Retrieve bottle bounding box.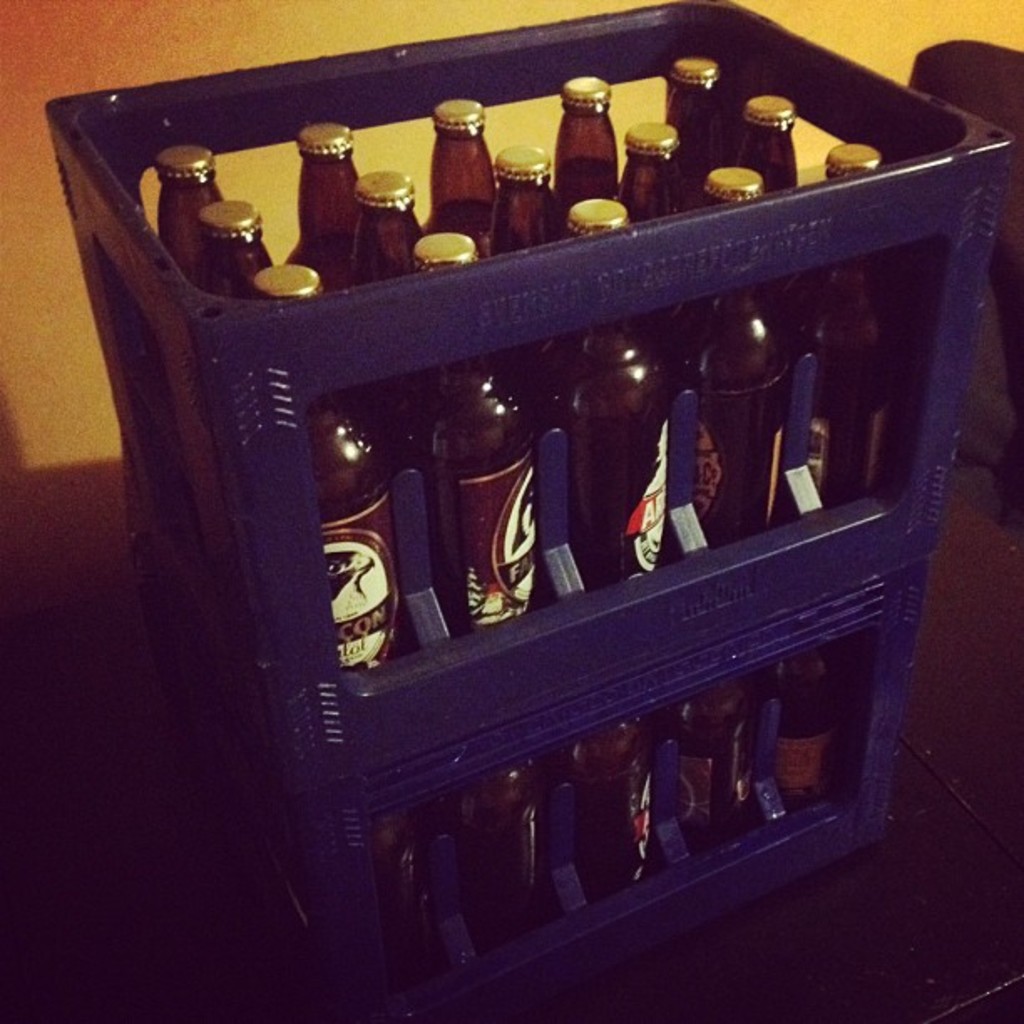
Bounding box: 820:149:885:507.
